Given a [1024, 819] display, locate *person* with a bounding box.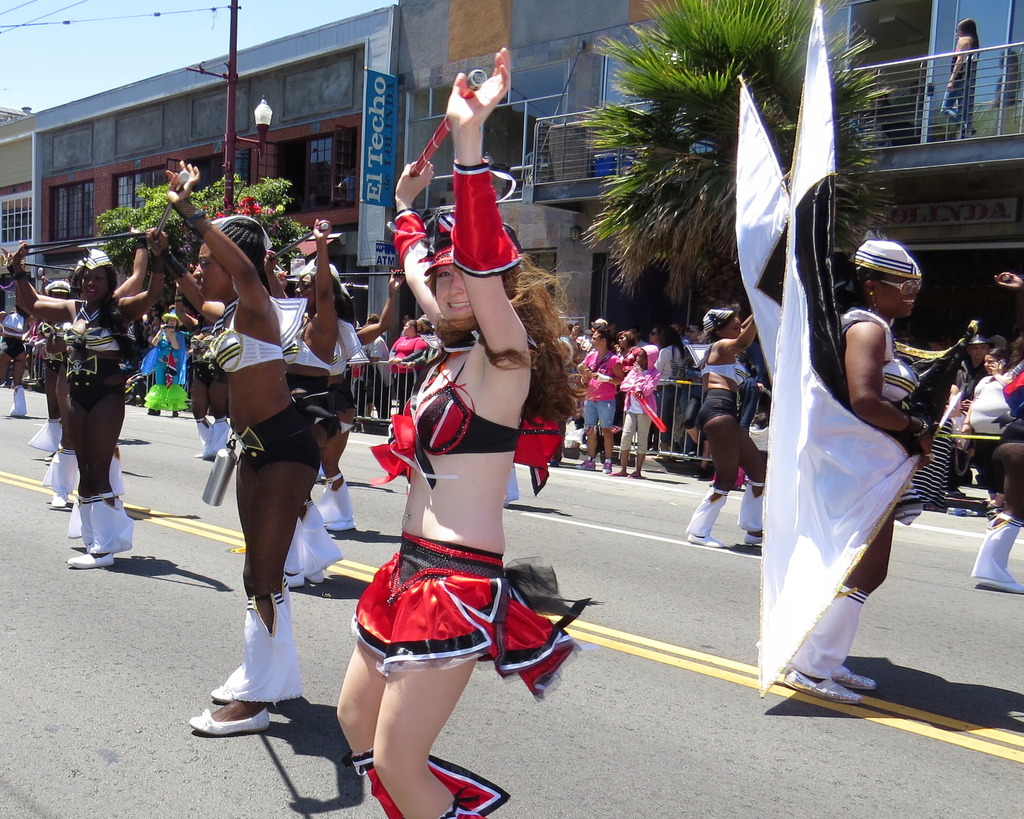
Located: bbox(955, 331, 996, 455).
